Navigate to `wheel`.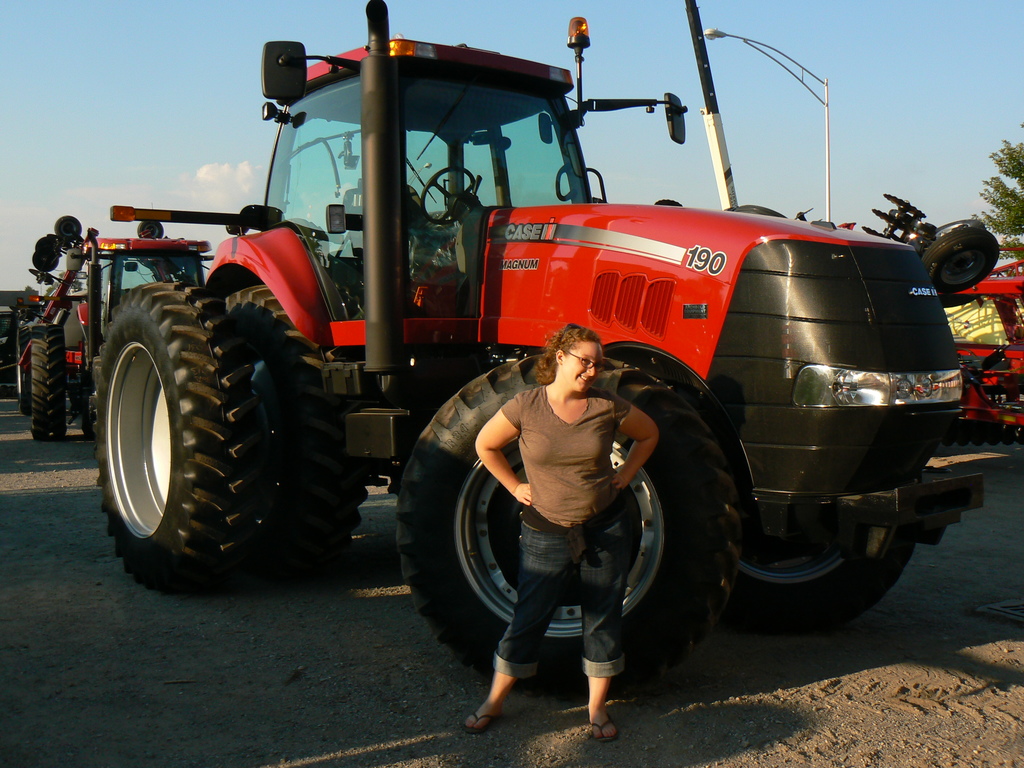
Navigation target: bbox(723, 497, 935, 634).
